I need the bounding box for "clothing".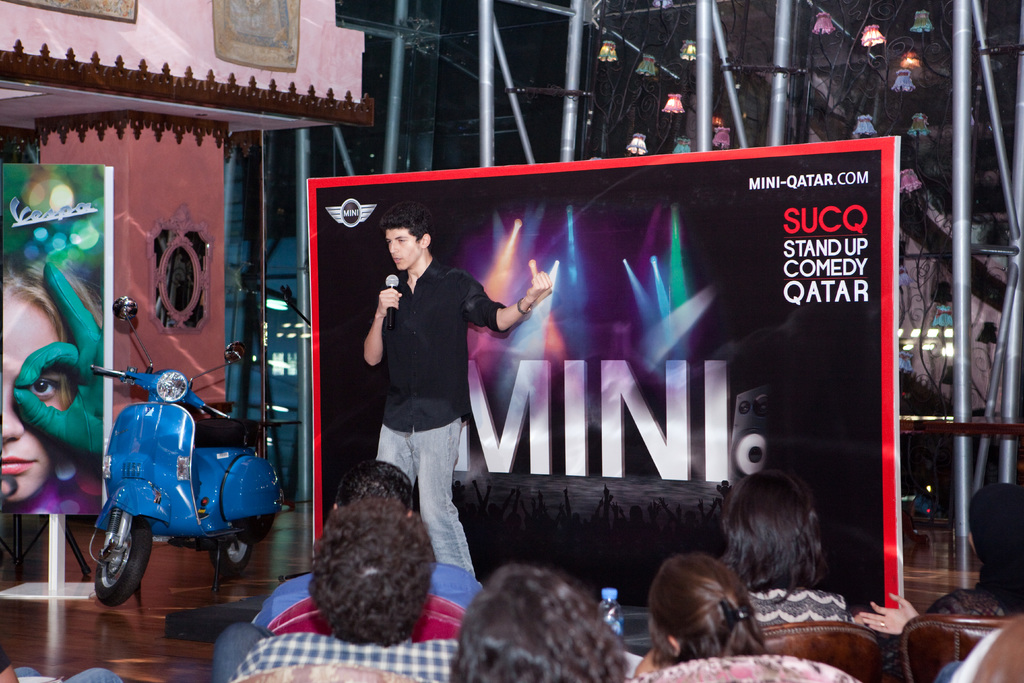
Here it is: pyautogui.locateOnScreen(927, 586, 1023, 617).
